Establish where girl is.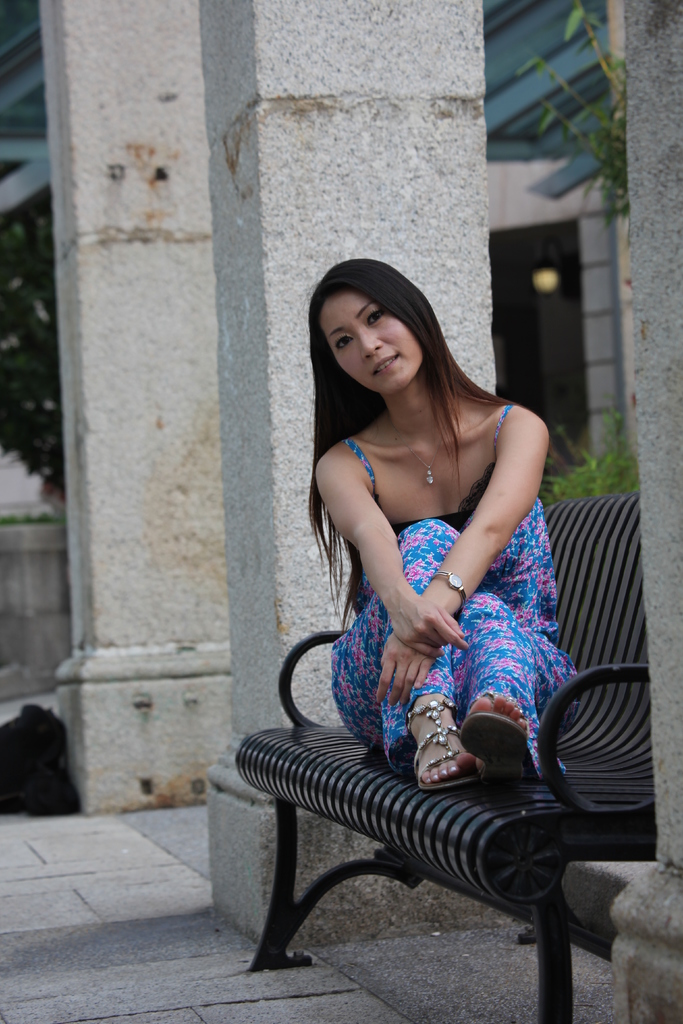
Established at left=303, top=255, right=584, bottom=792.
